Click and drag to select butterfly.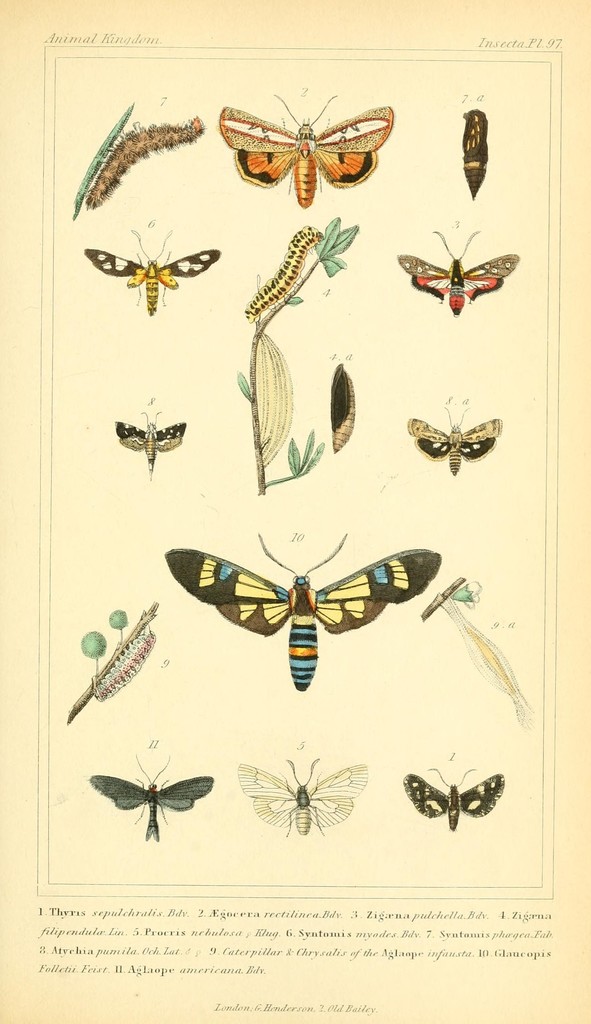
Selection: 399:397:507:488.
